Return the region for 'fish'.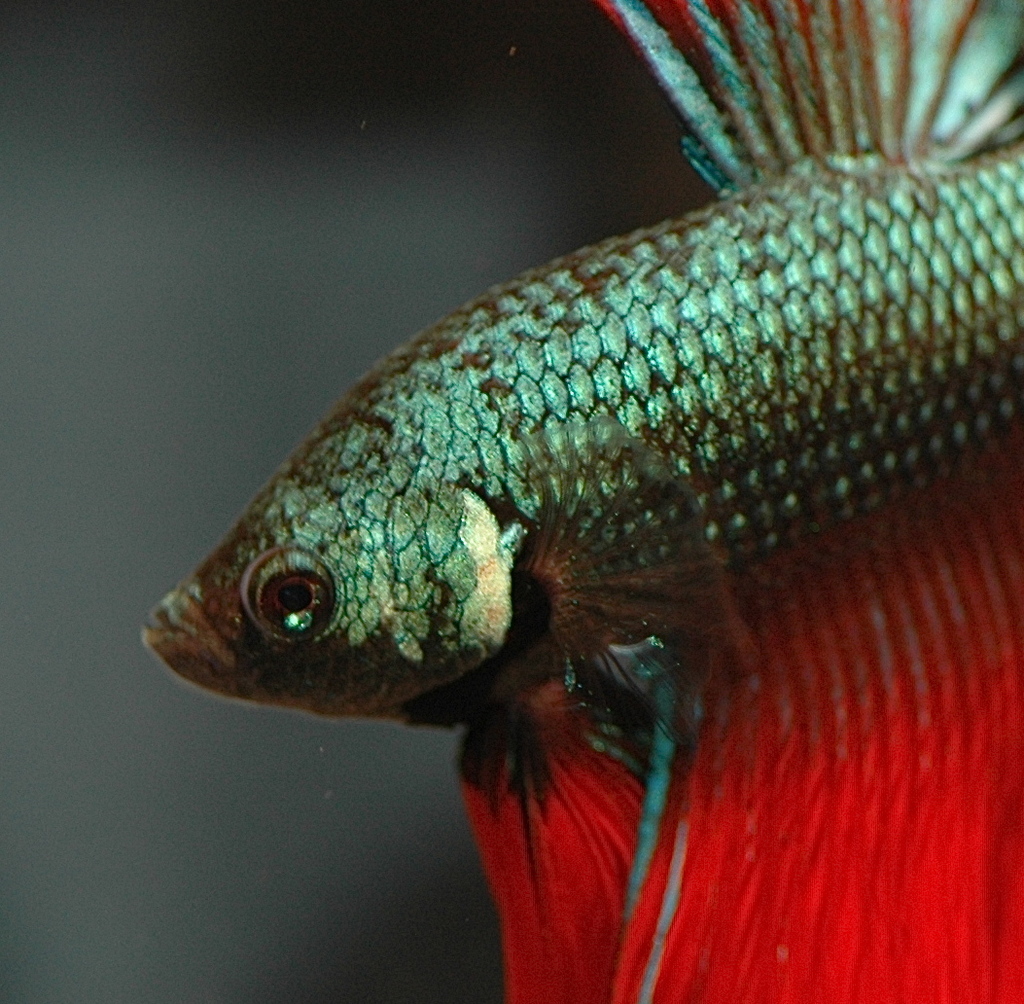
[140,0,1023,1003].
